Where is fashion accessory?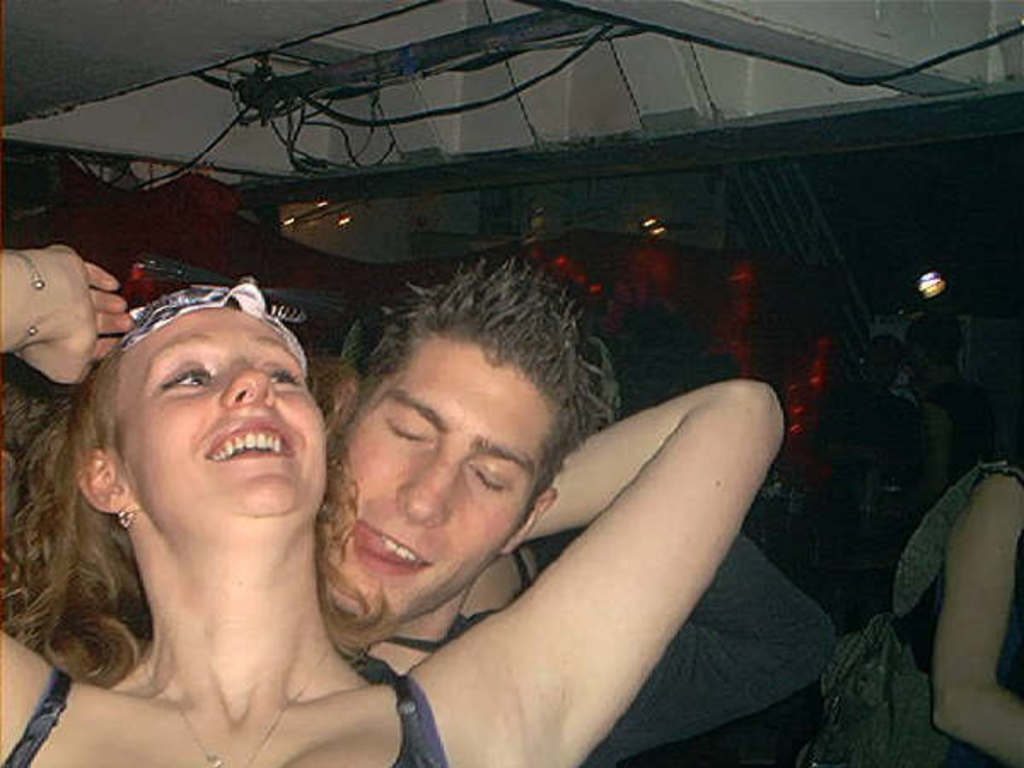
select_region(114, 271, 309, 374).
